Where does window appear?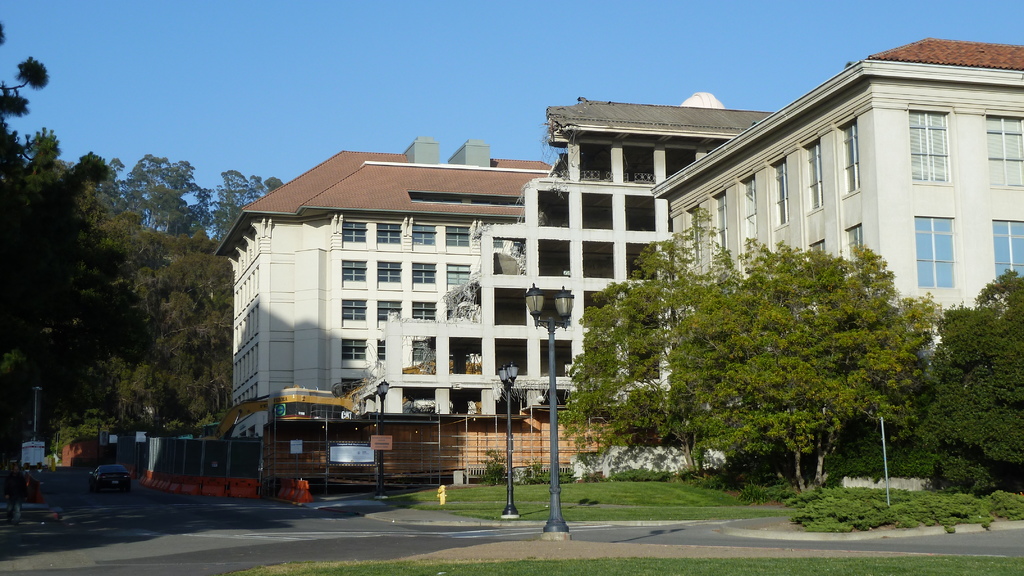
Appears at (339, 297, 367, 320).
